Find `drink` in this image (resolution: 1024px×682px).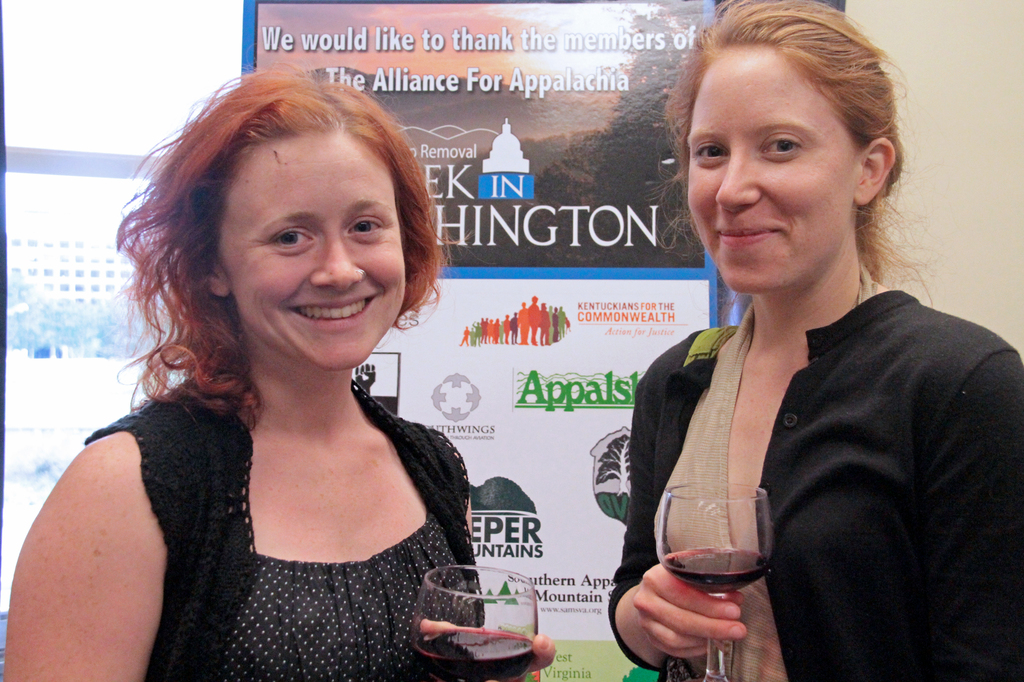
(x1=657, y1=489, x2=771, y2=681).
